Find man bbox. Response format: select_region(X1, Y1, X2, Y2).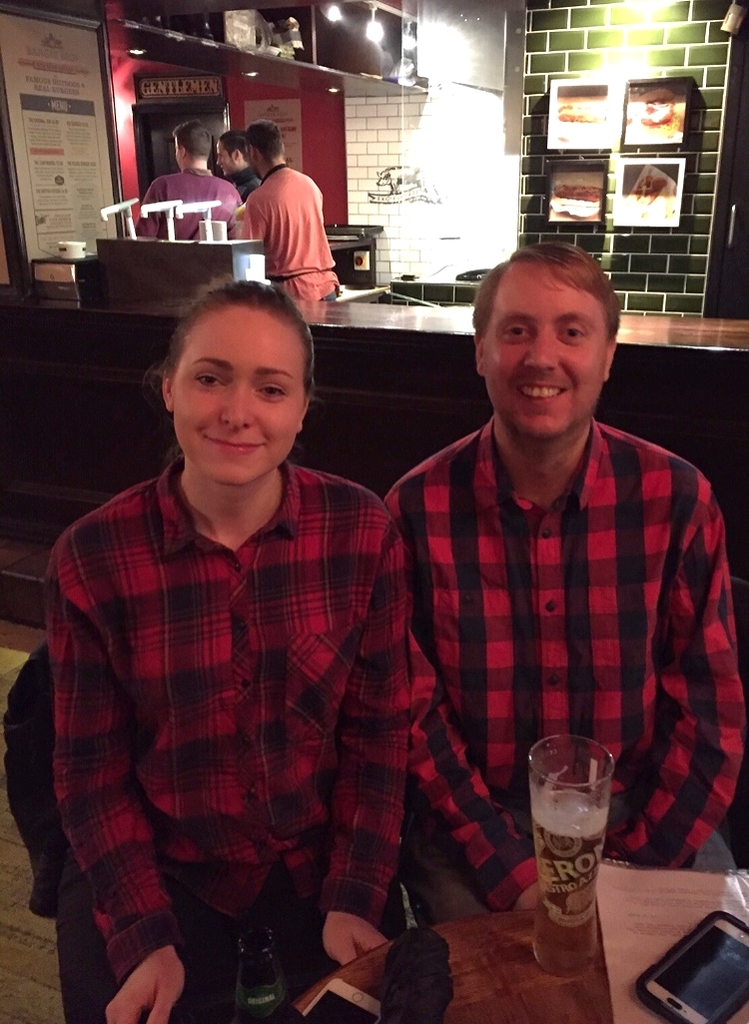
select_region(371, 231, 718, 933).
